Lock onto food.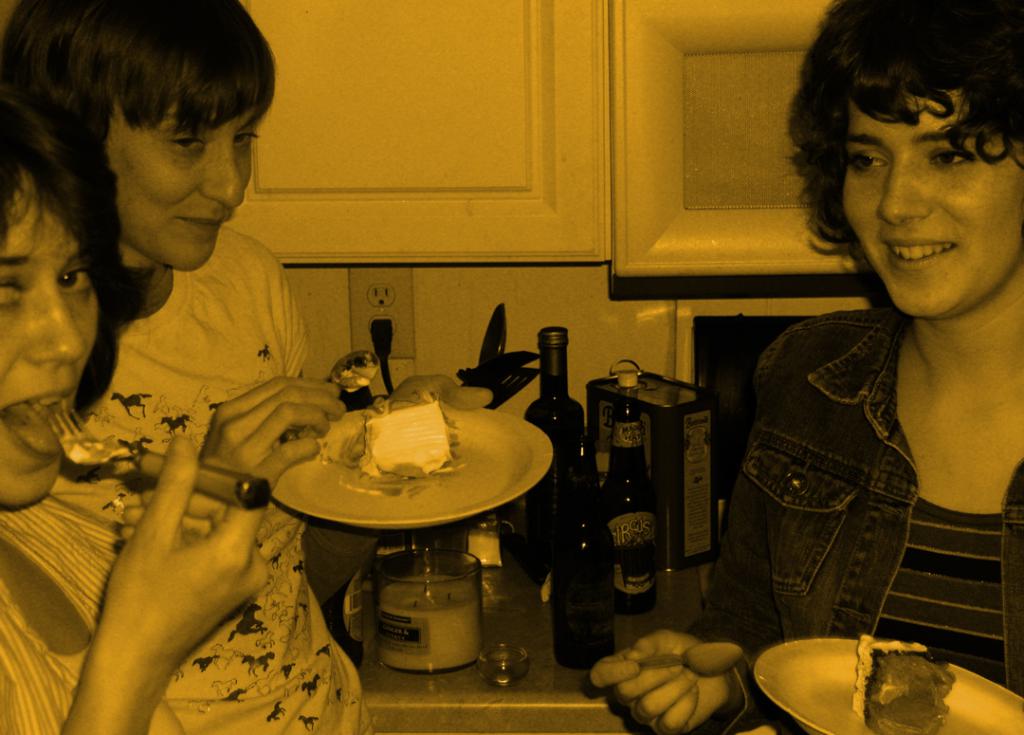
Locked: (843, 638, 959, 734).
